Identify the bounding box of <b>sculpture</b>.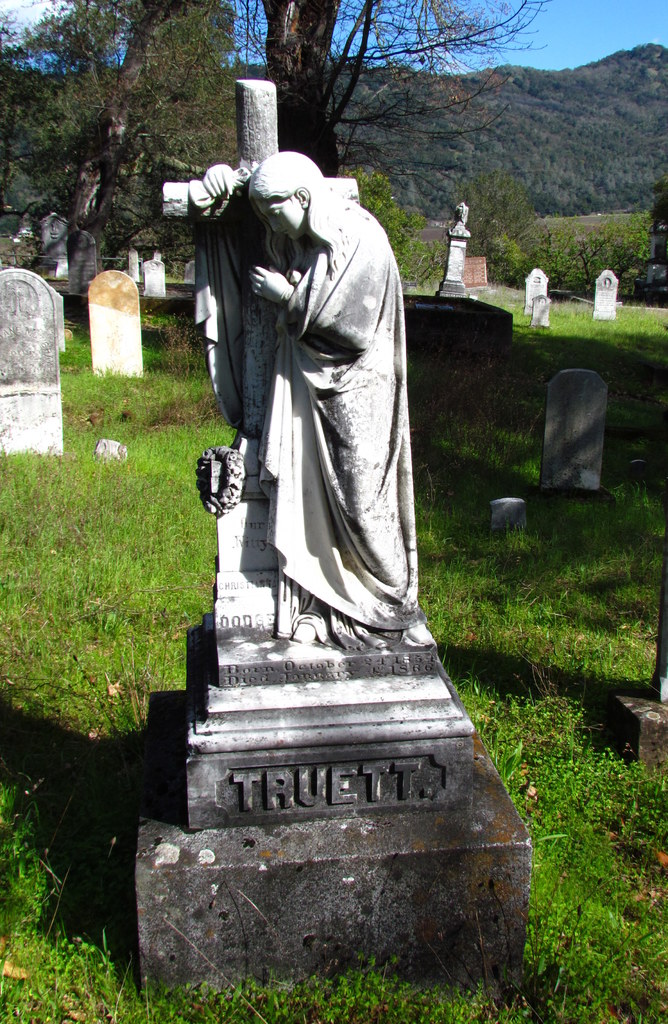
bbox=[204, 72, 476, 845].
